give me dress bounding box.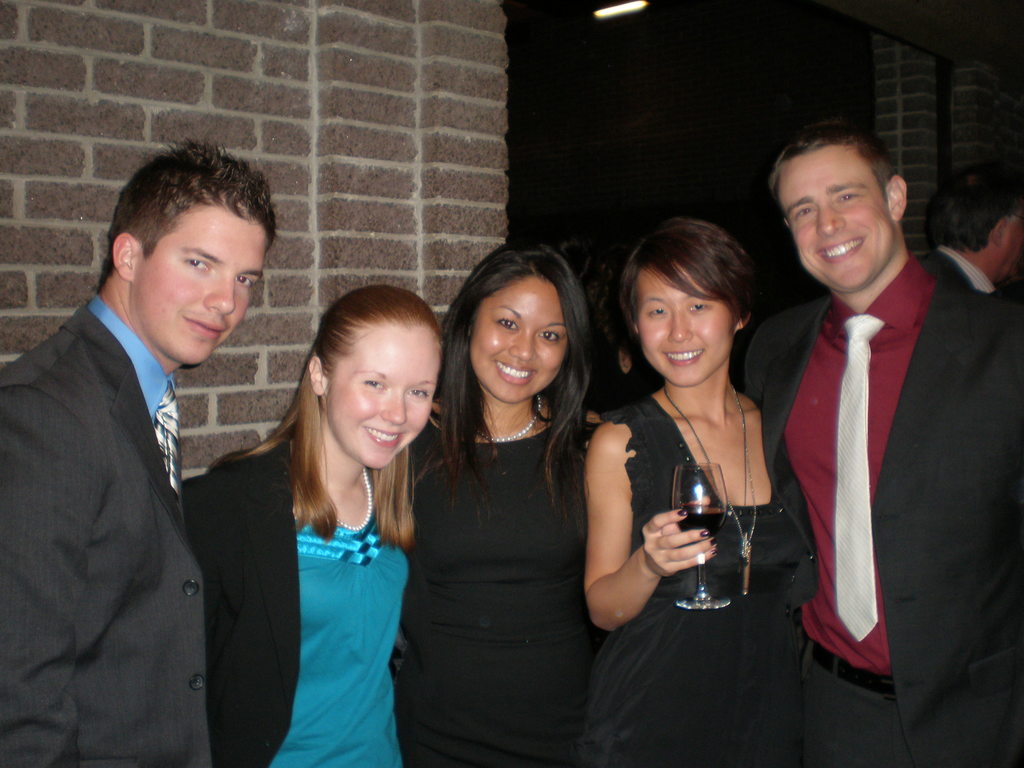
crop(393, 410, 604, 767).
